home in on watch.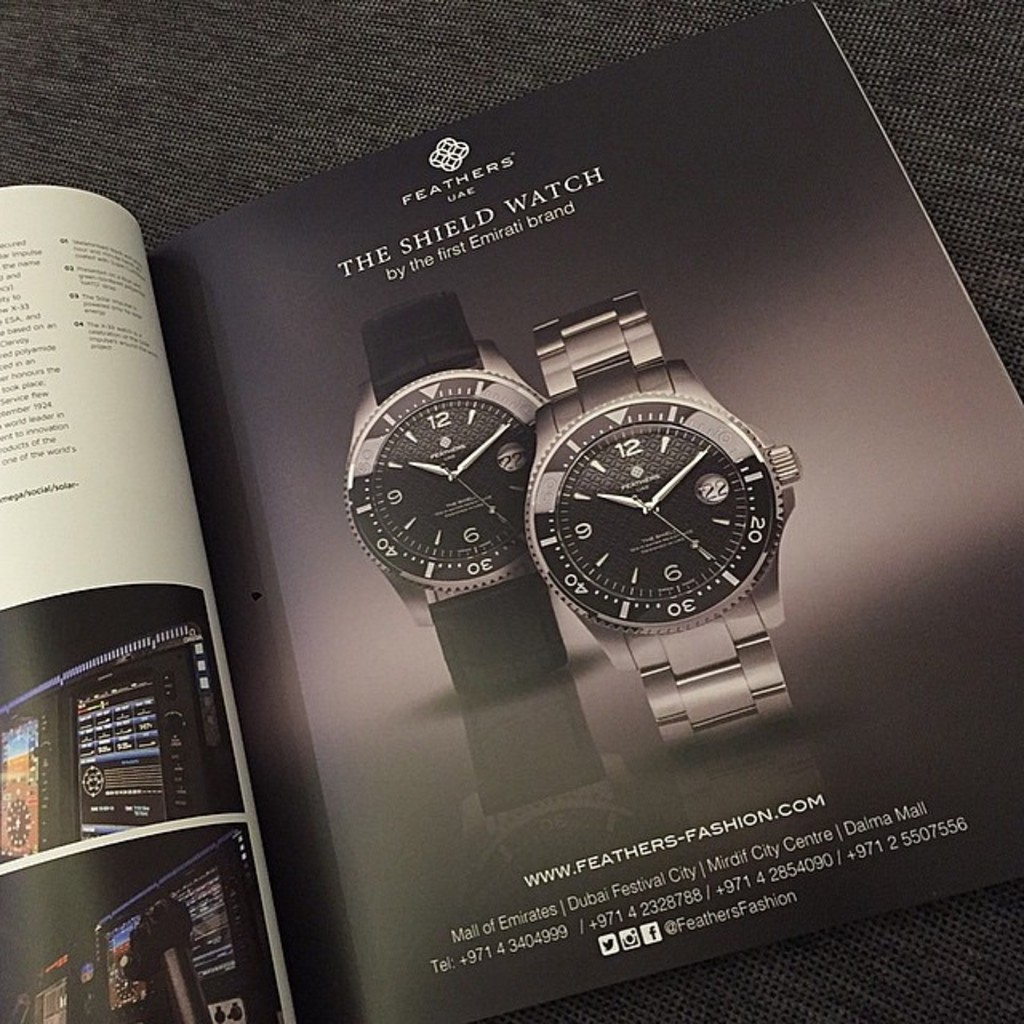
Homed in at 520 293 803 750.
